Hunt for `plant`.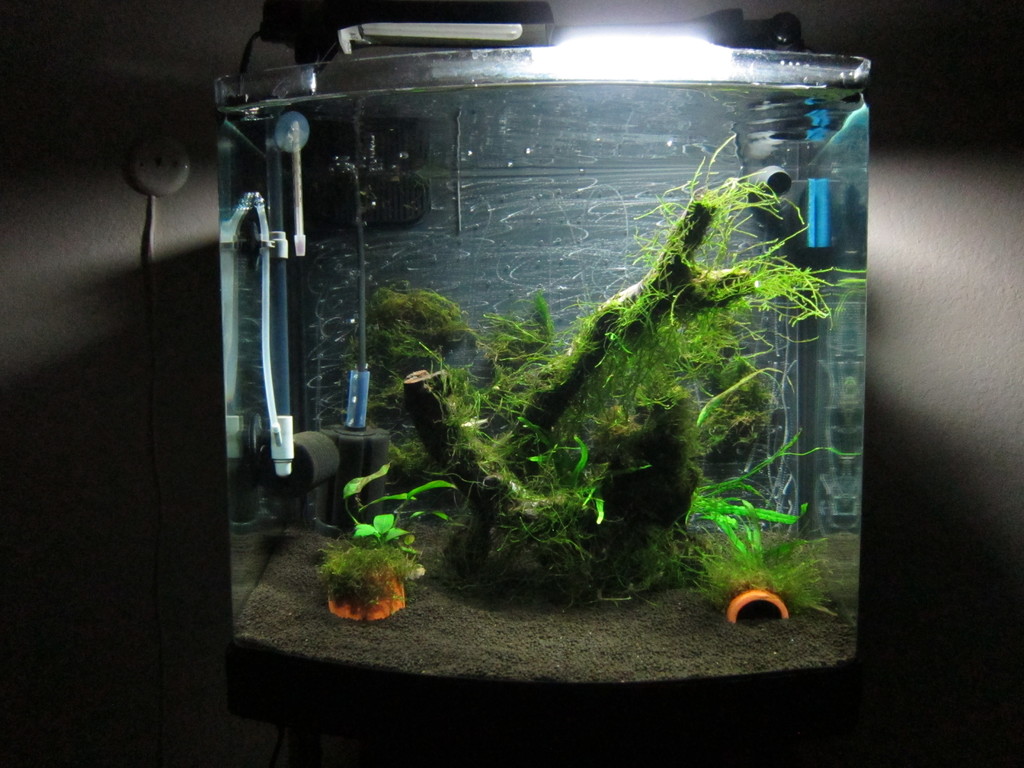
Hunted down at [340, 451, 457, 570].
